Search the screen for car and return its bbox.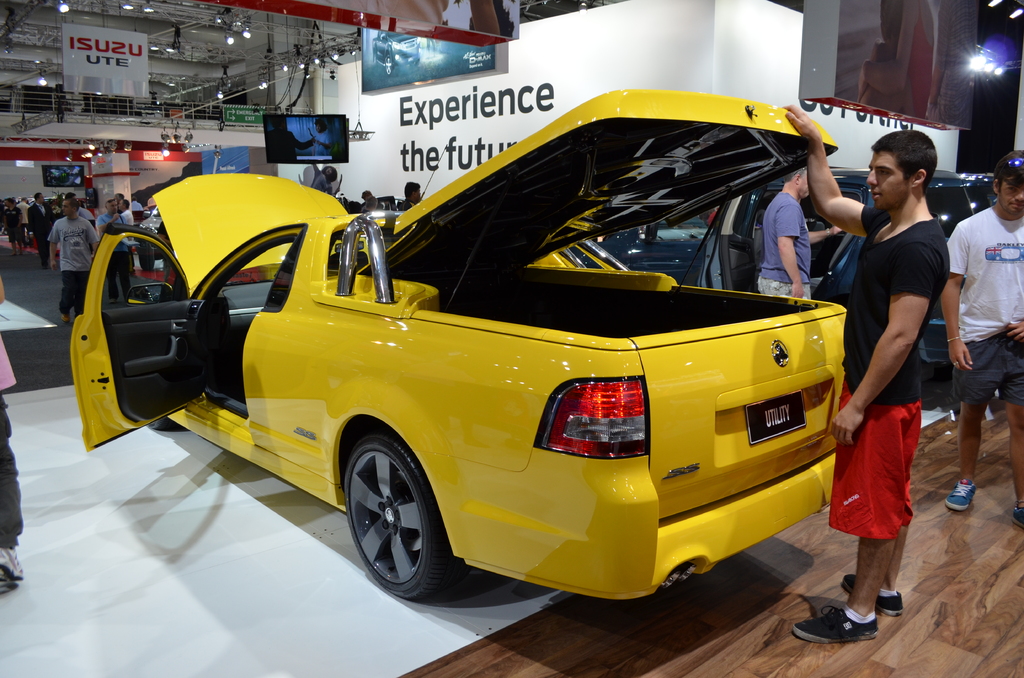
Found: [left=68, top=81, right=838, bottom=606].
